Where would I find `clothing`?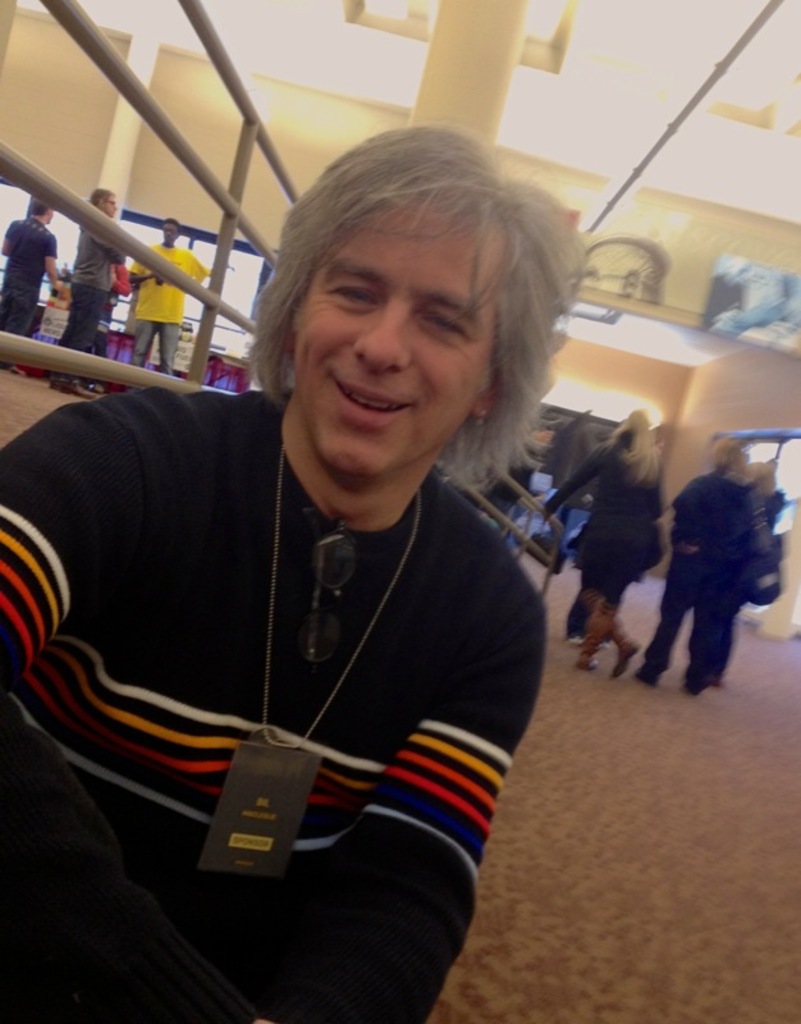
At 0 221 50 340.
